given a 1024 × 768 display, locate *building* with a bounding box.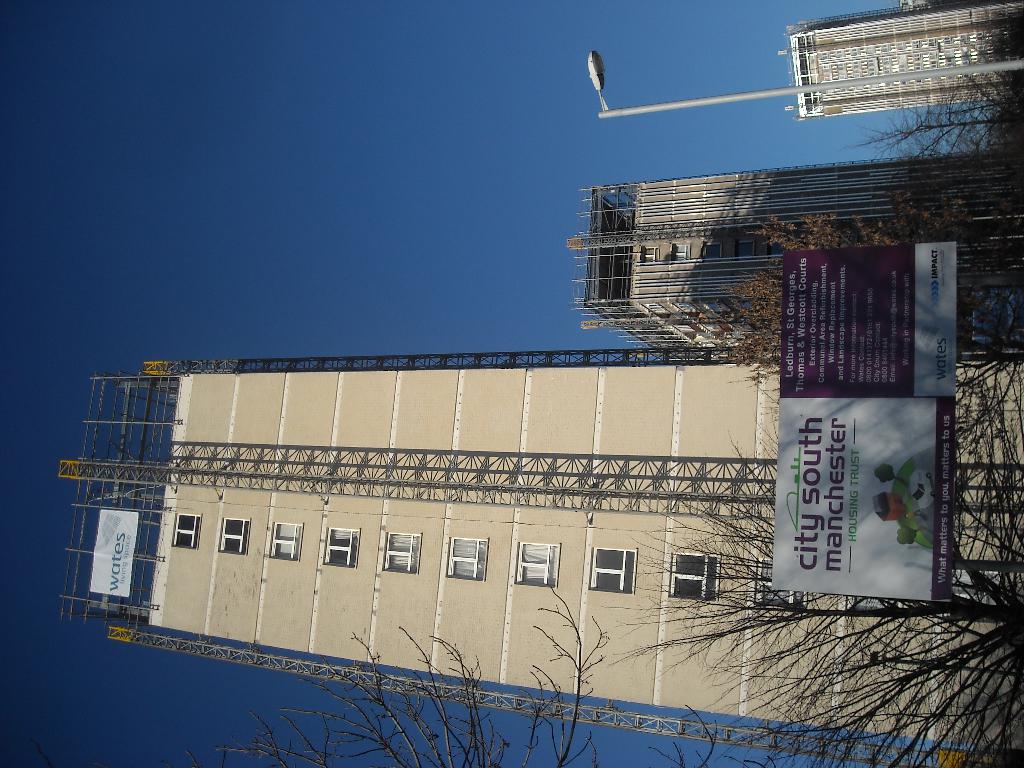
Located: BBox(779, 1, 1023, 120).
